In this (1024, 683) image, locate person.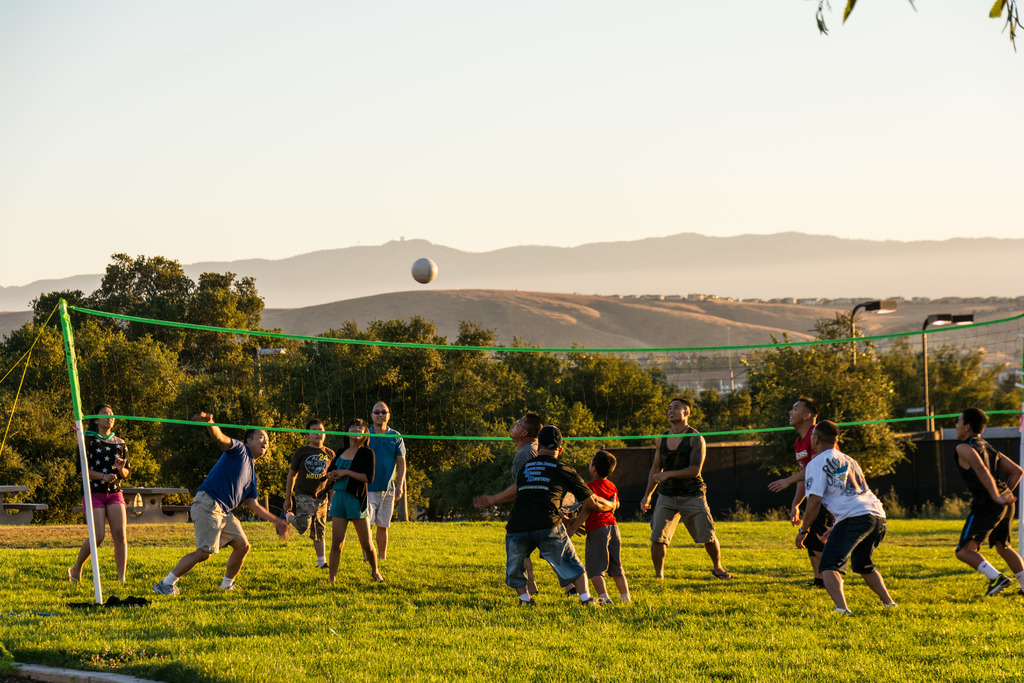
Bounding box: <bbox>567, 449, 634, 605</bbox>.
